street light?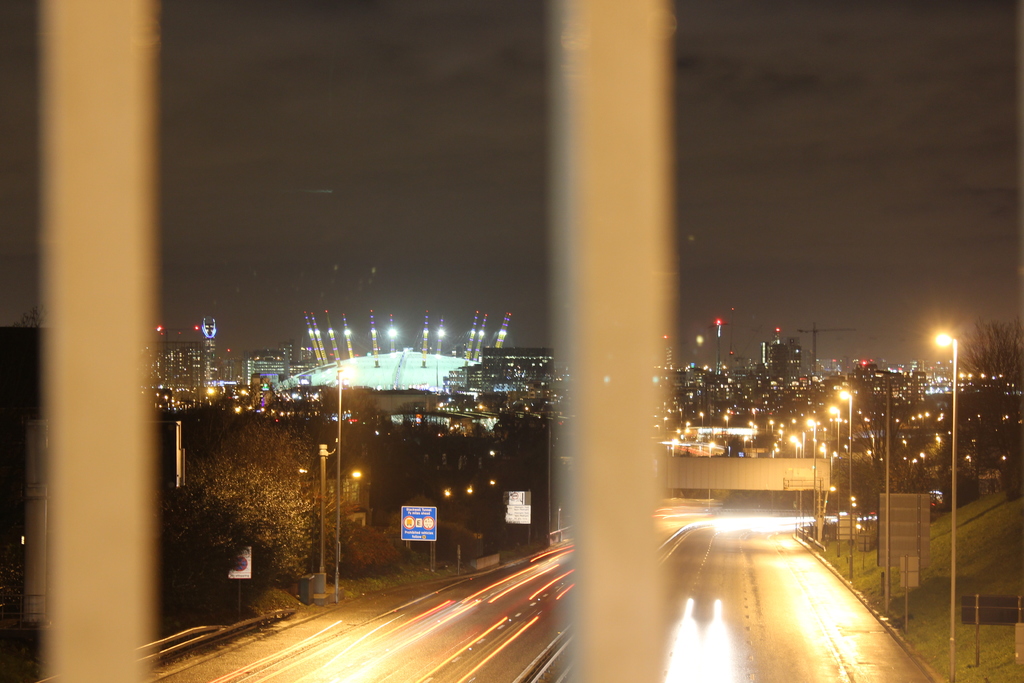
<region>934, 331, 956, 682</region>
